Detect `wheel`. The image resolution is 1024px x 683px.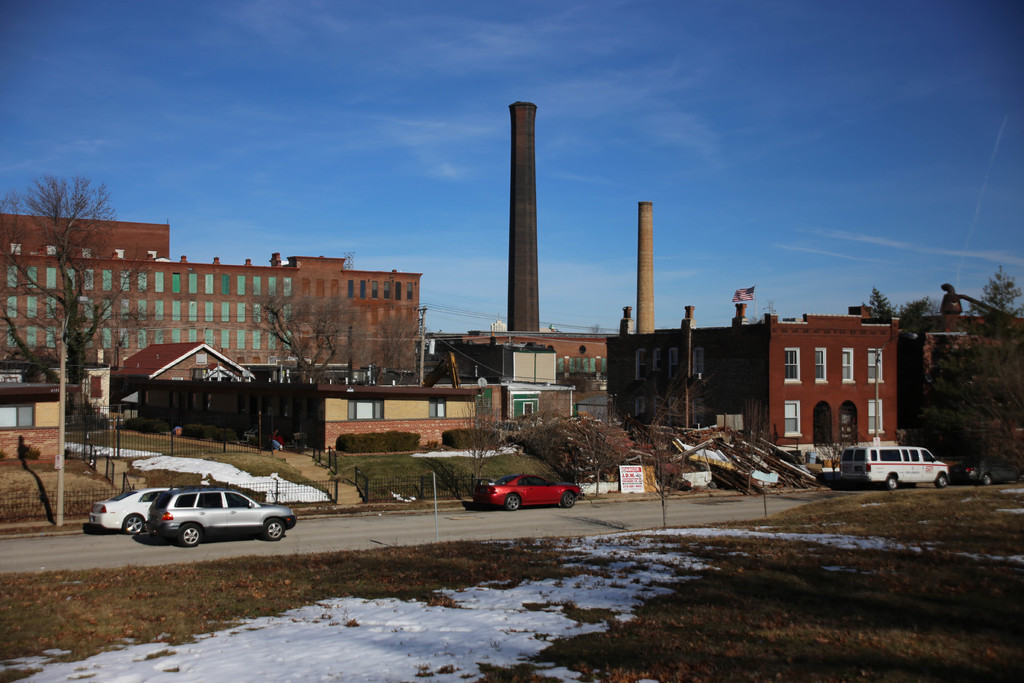
box=[124, 514, 145, 534].
